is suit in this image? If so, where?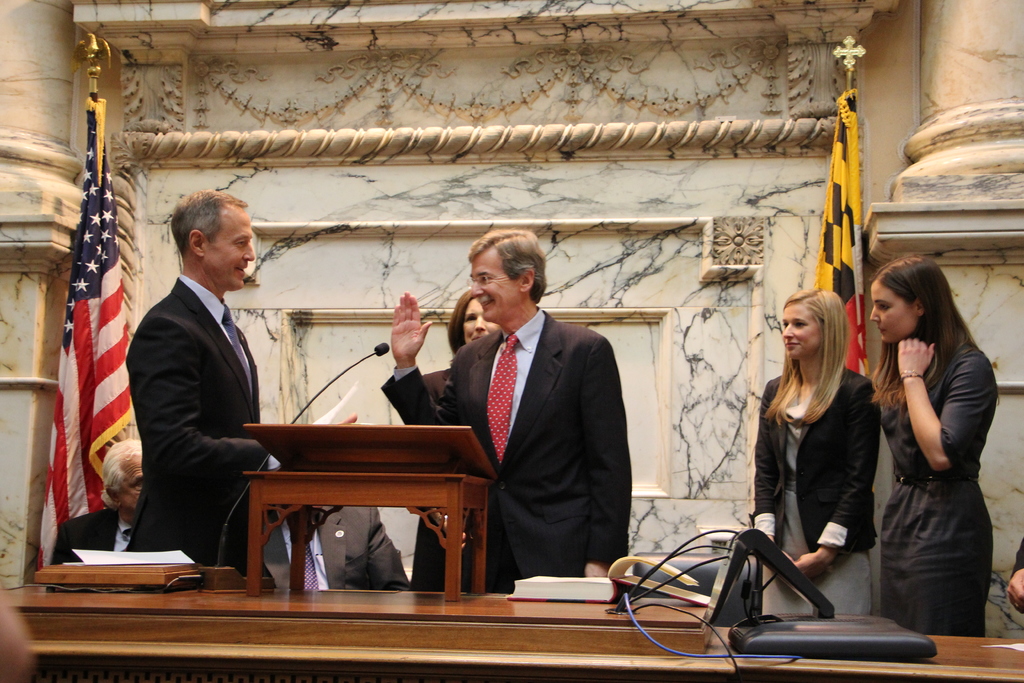
Yes, at locate(109, 211, 284, 573).
